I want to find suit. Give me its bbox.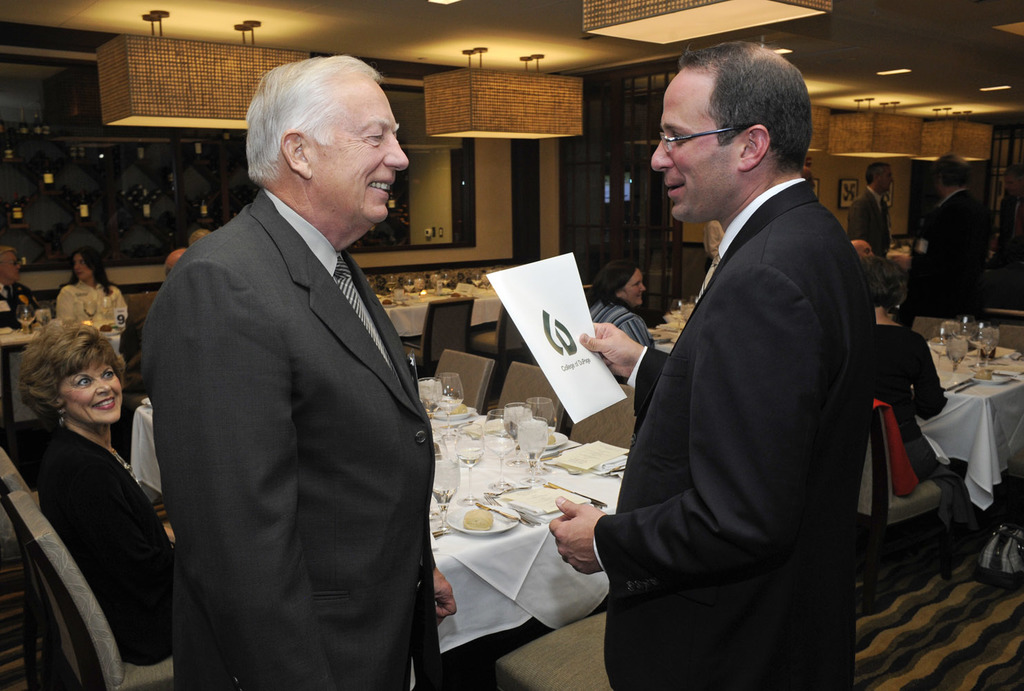
[137, 188, 455, 690].
